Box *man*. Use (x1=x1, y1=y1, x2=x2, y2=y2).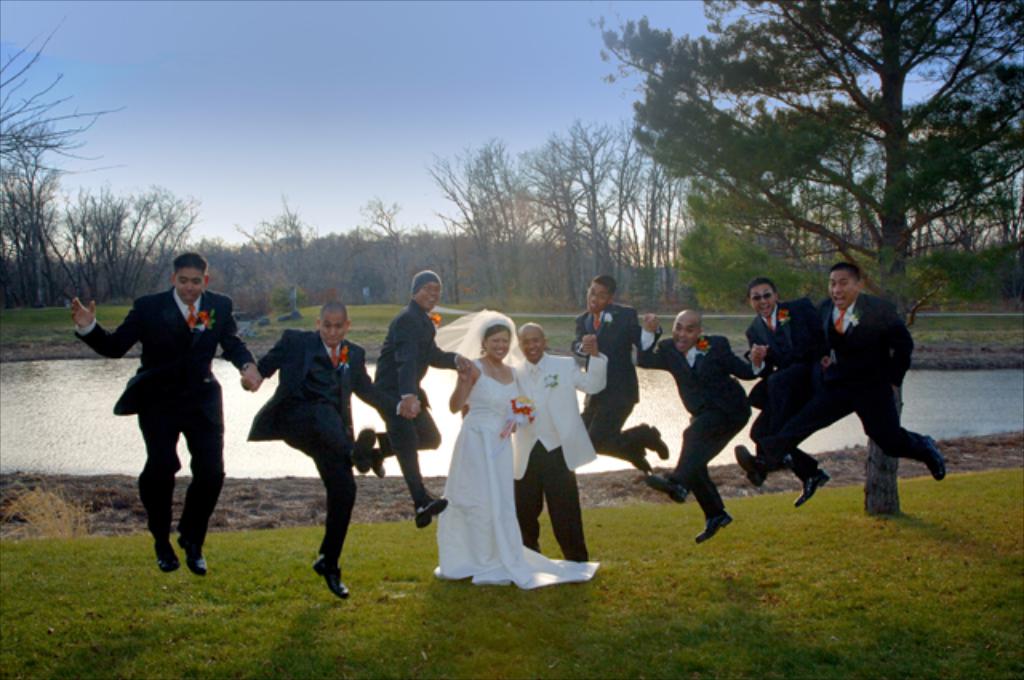
(x1=240, y1=299, x2=418, y2=602).
